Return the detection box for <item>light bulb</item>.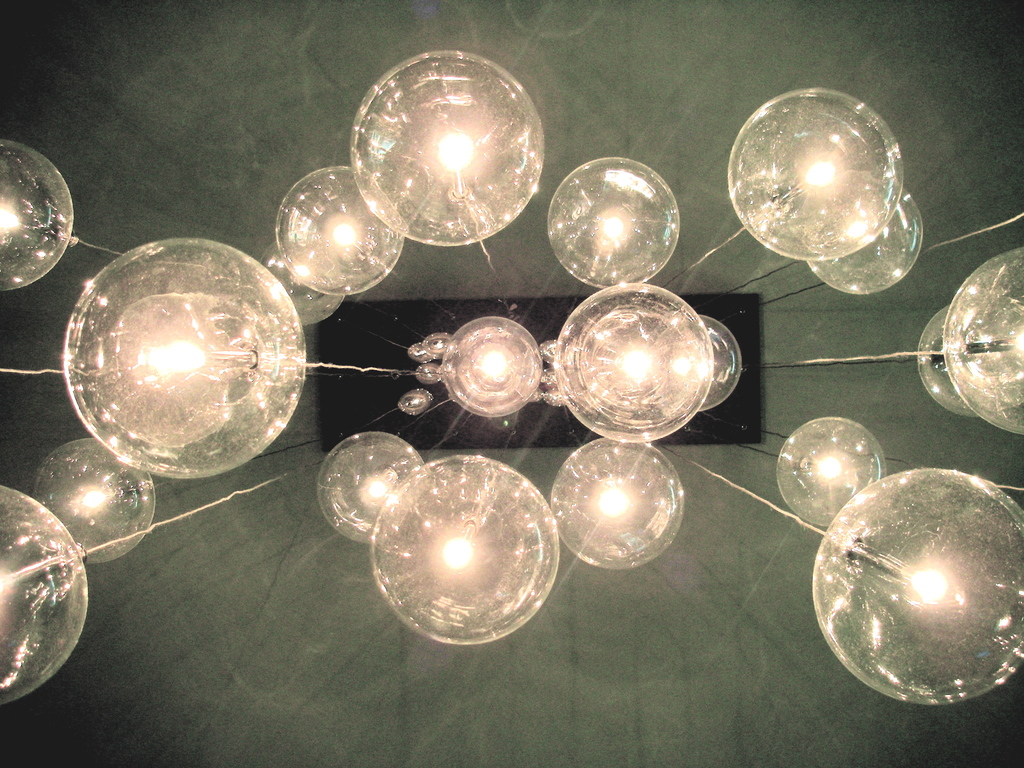
pyautogui.locateOnScreen(915, 303, 982, 420).
